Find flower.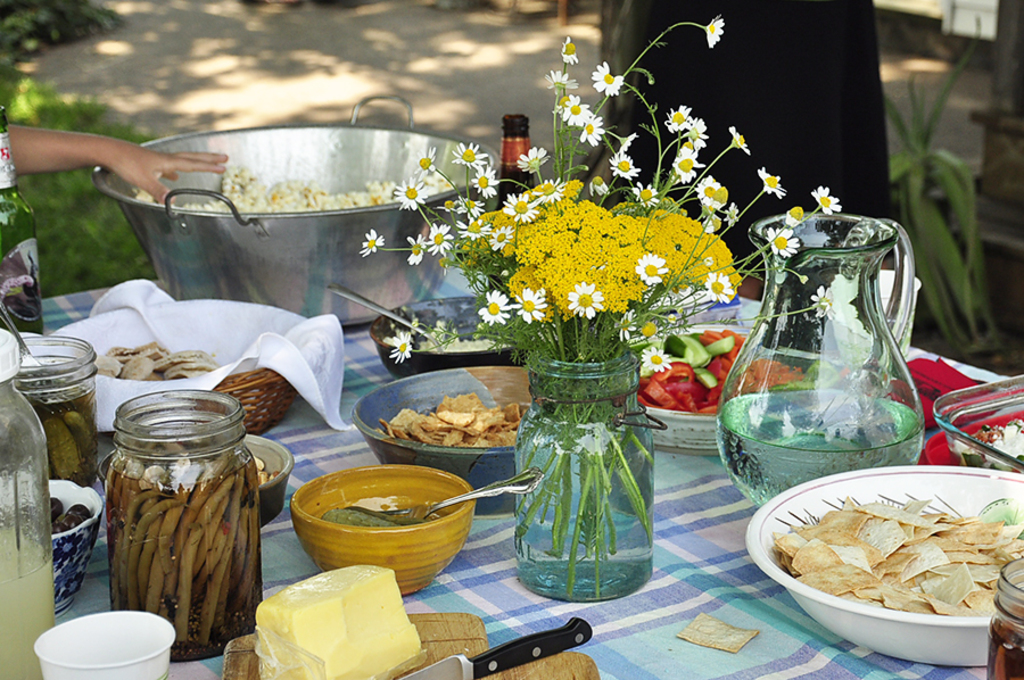
(697,214,718,235).
